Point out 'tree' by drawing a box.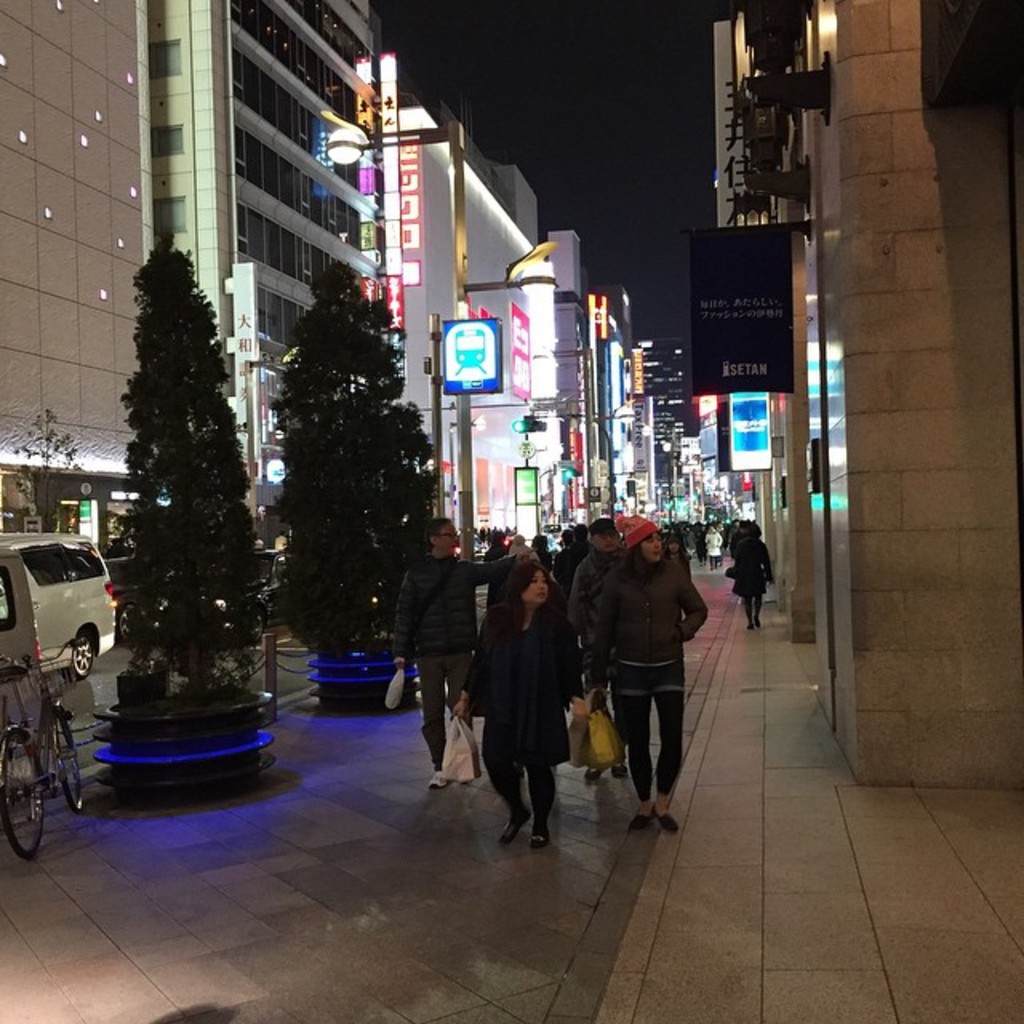
(left=37, top=395, right=85, bottom=533).
